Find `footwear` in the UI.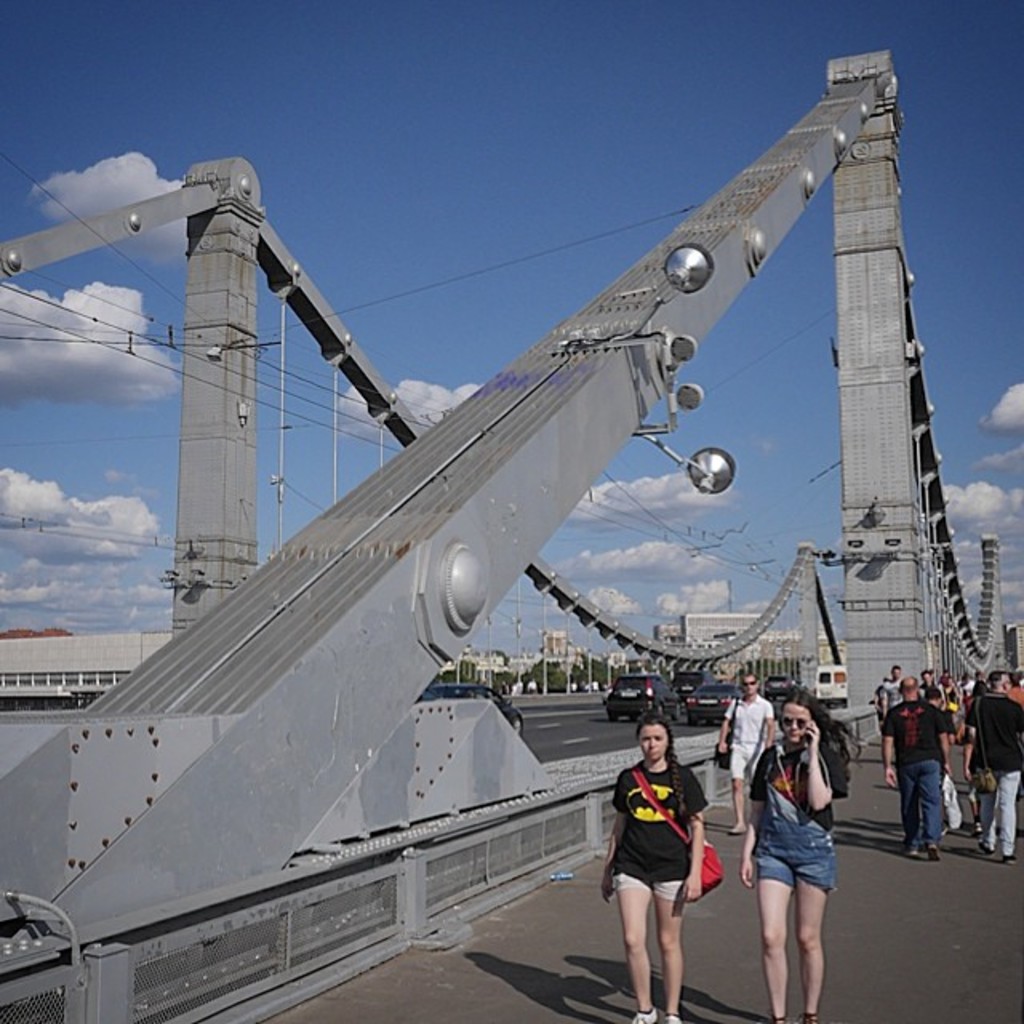
UI element at 970, 838, 994, 858.
